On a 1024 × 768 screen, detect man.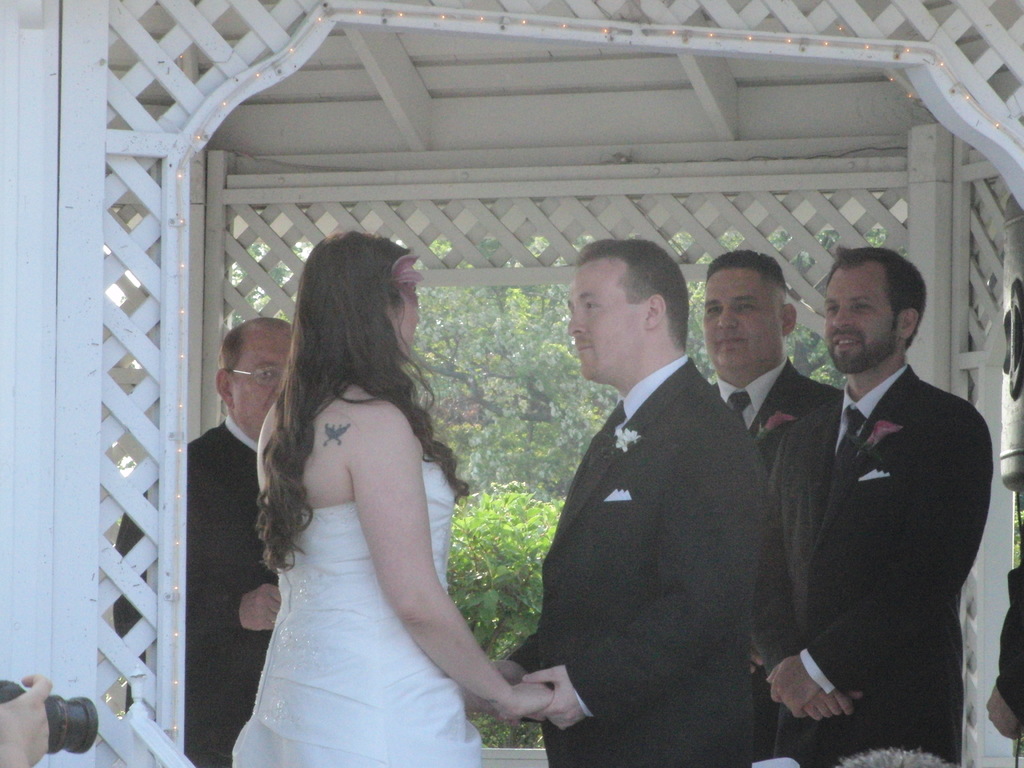
[117,317,292,767].
